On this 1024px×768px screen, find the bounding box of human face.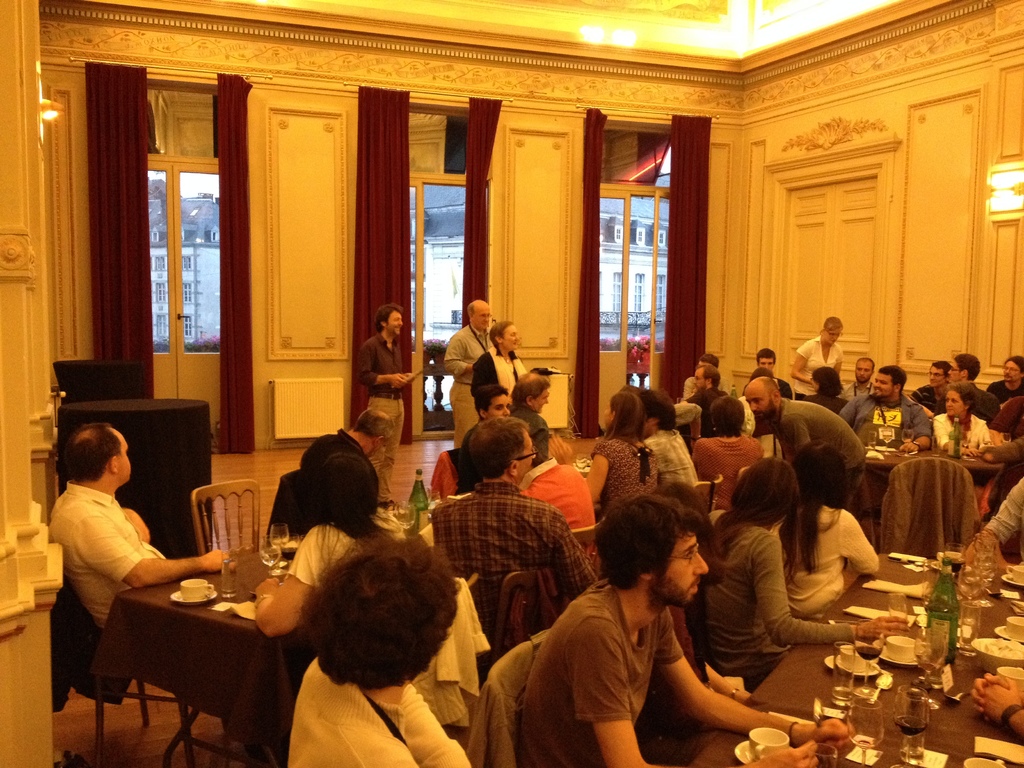
Bounding box: {"left": 760, "top": 357, "right": 776, "bottom": 367}.
